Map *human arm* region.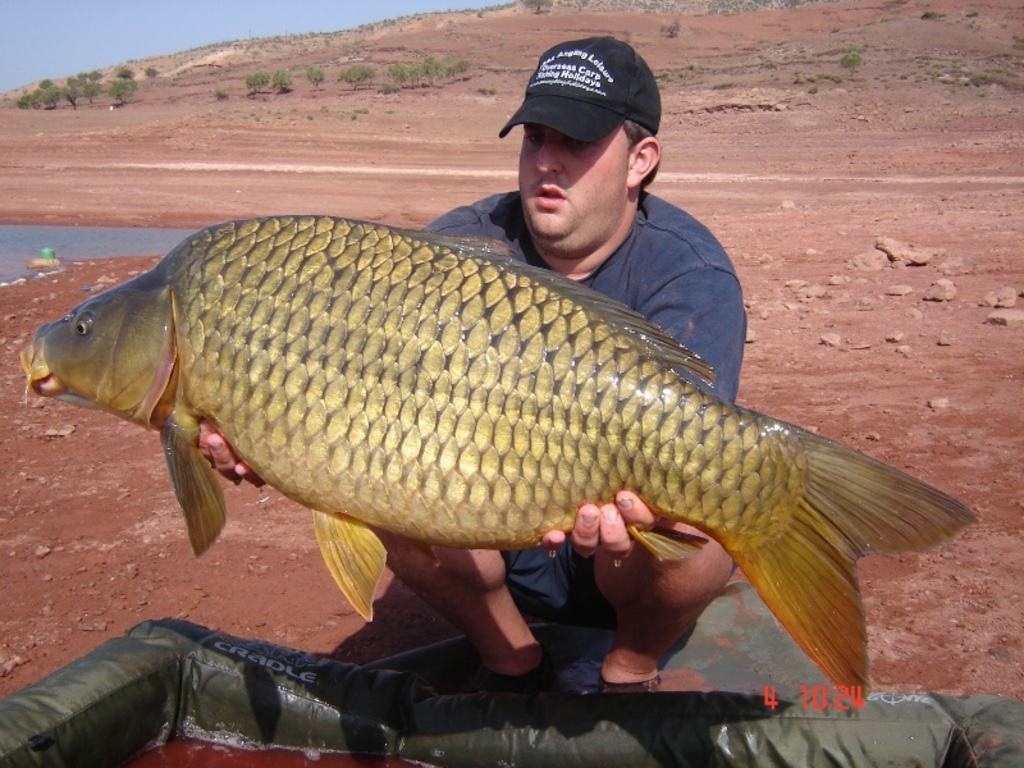
Mapped to detection(187, 421, 248, 493).
